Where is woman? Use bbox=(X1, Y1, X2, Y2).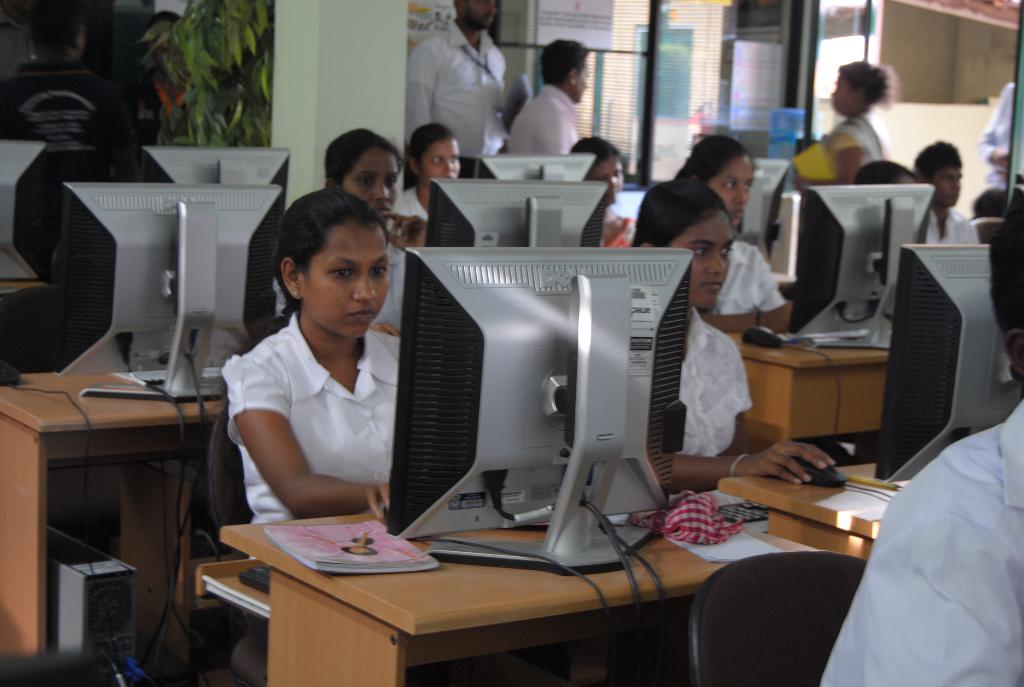
bbox=(626, 171, 824, 494).
